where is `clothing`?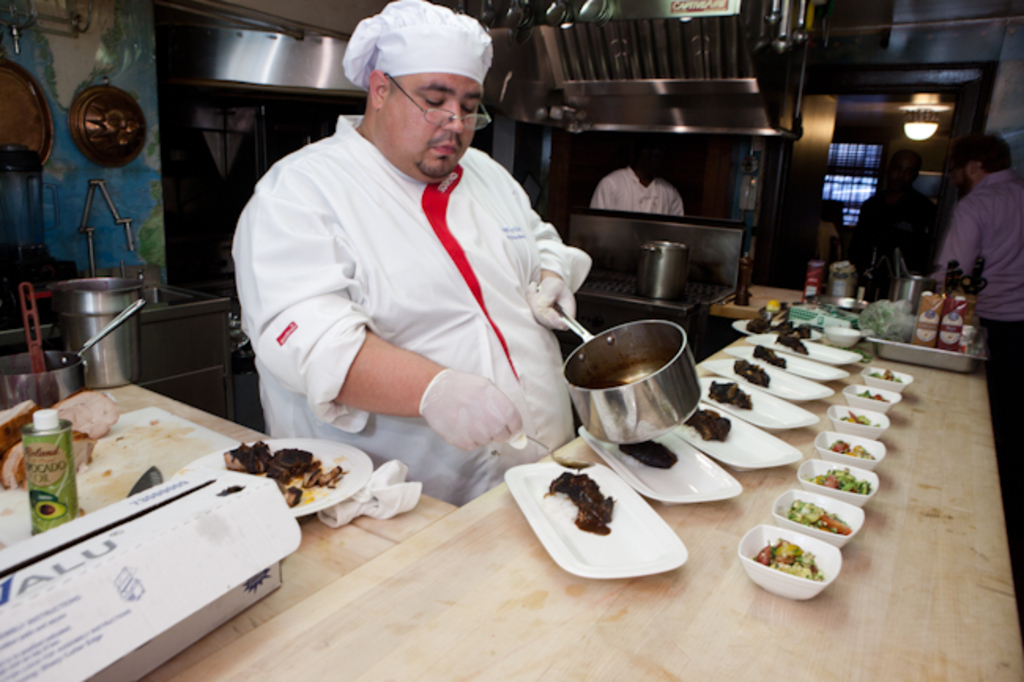
box=[241, 90, 599, 458].
